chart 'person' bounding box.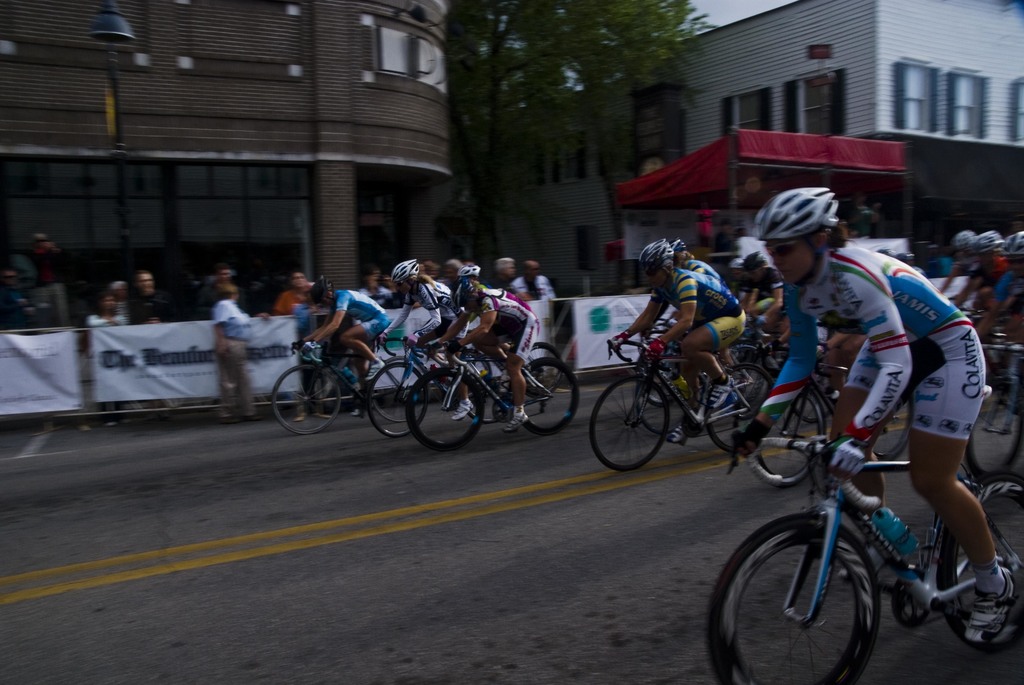
Charted: [0, 264, 40, 332].
